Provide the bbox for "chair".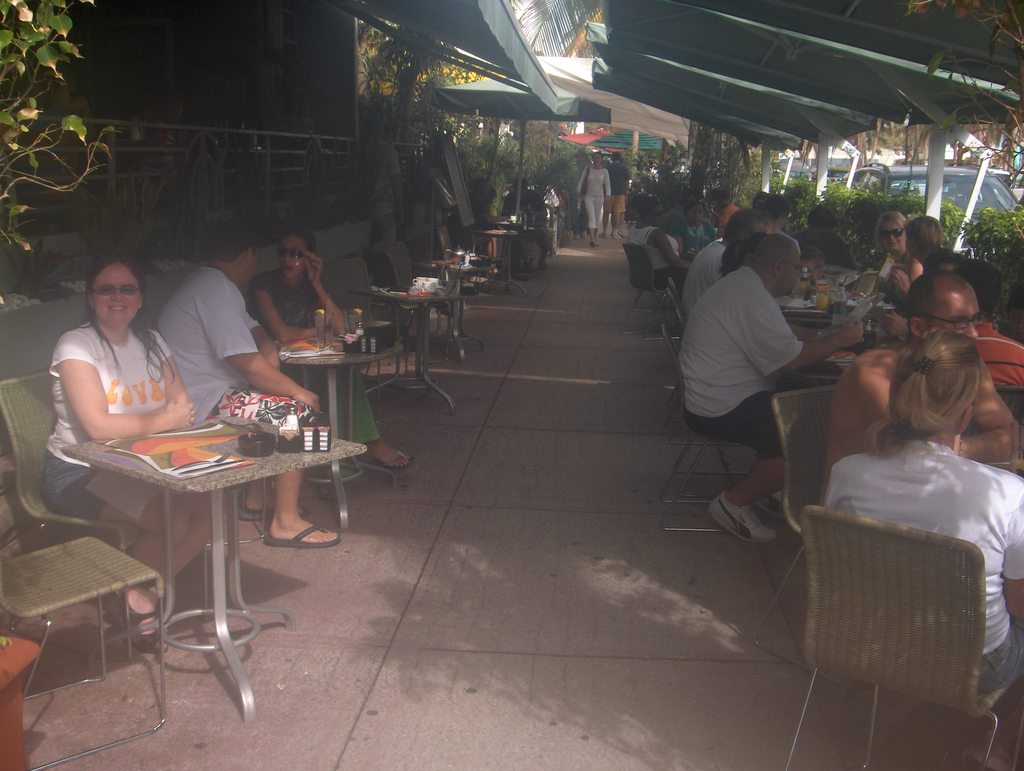
bbox=(758, 375, 846, 648).
